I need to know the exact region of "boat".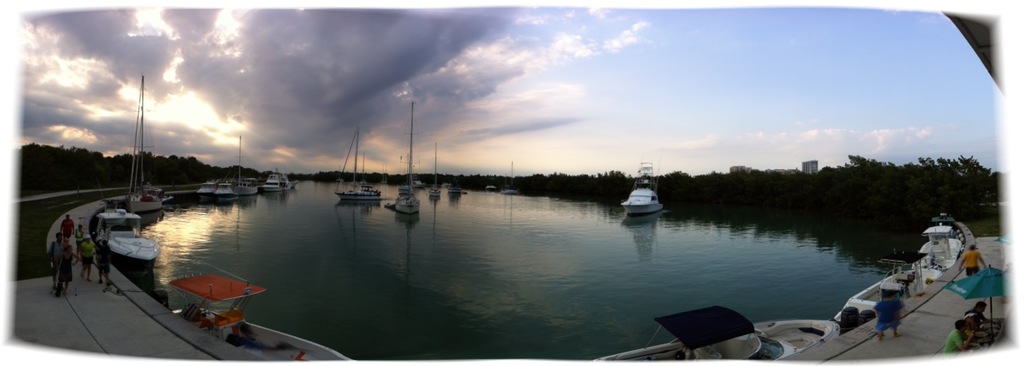
Region: box=[263, 166, 292, 196].
